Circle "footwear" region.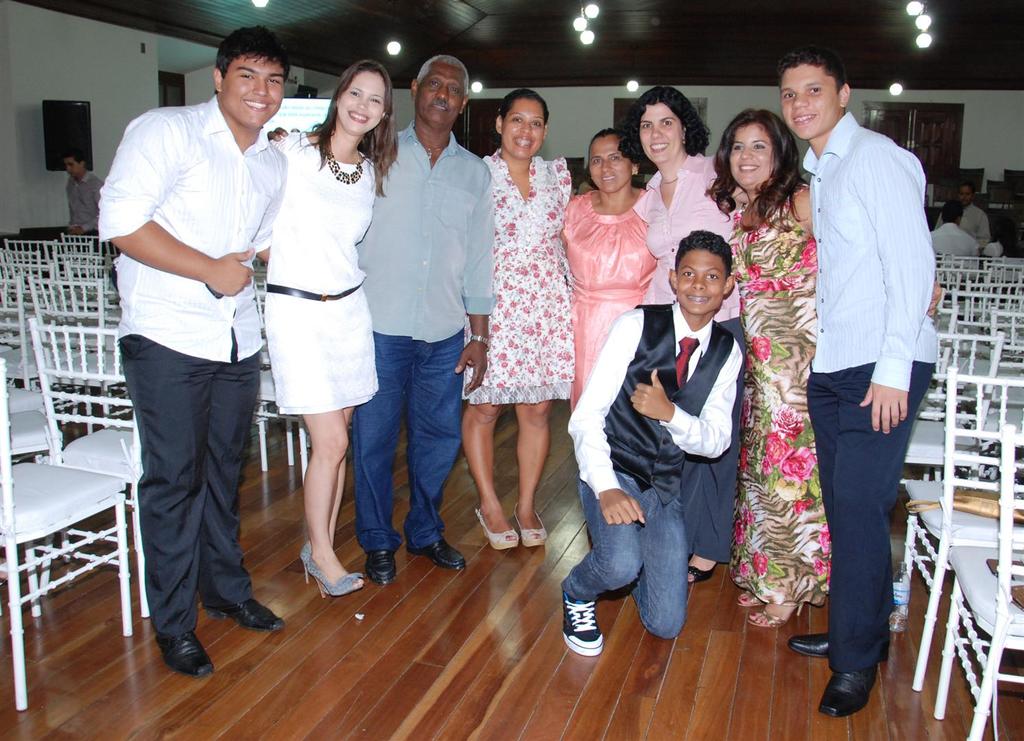
Region: <region>408, 538, 461, 571</region>.
